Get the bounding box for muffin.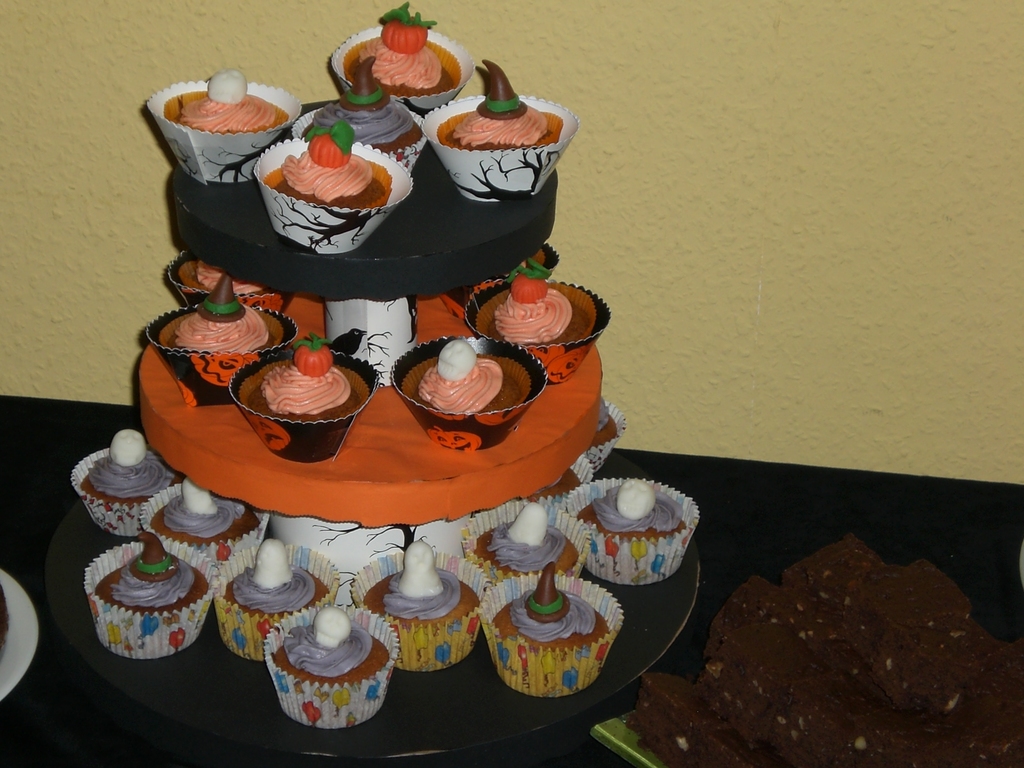
rect(151, 69, 301, 177).
